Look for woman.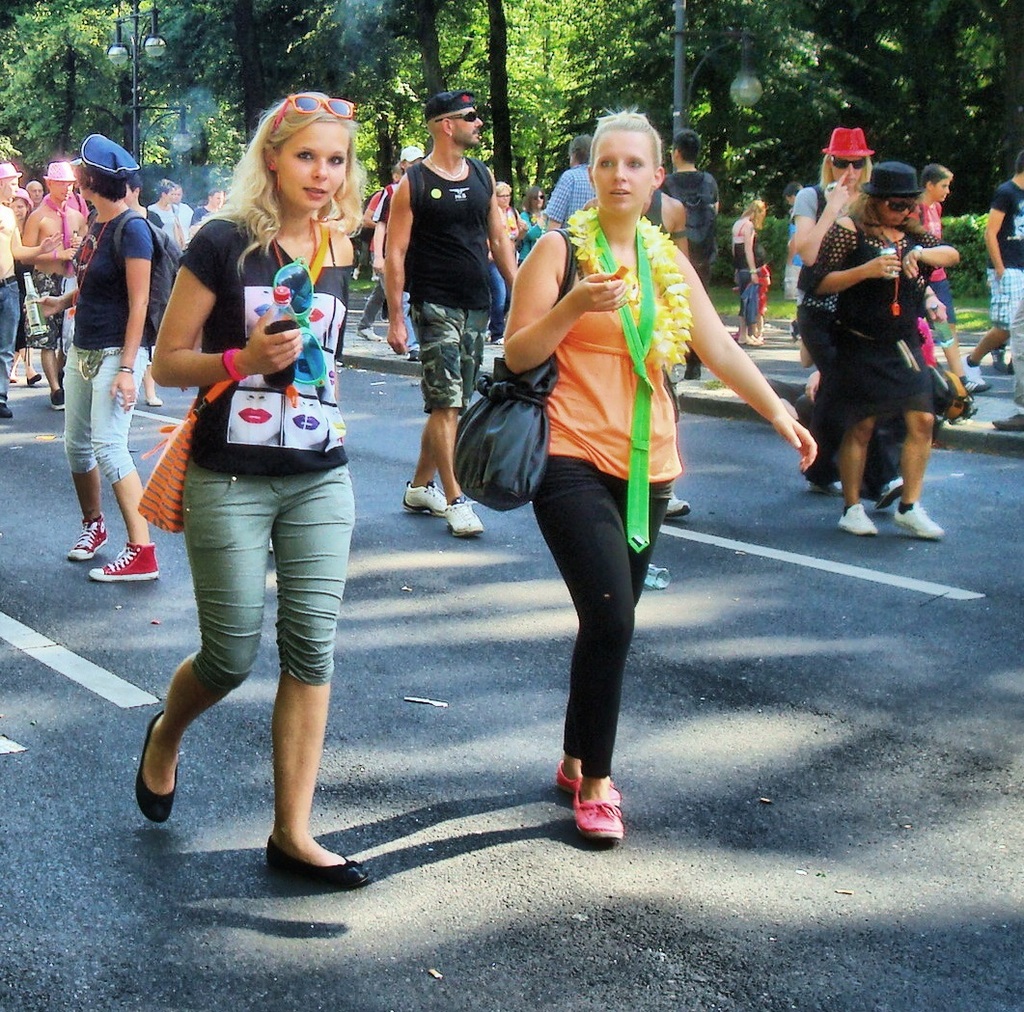
Found: {"left": 138, "top": 88, "right": 374, "bottom": 889}.
